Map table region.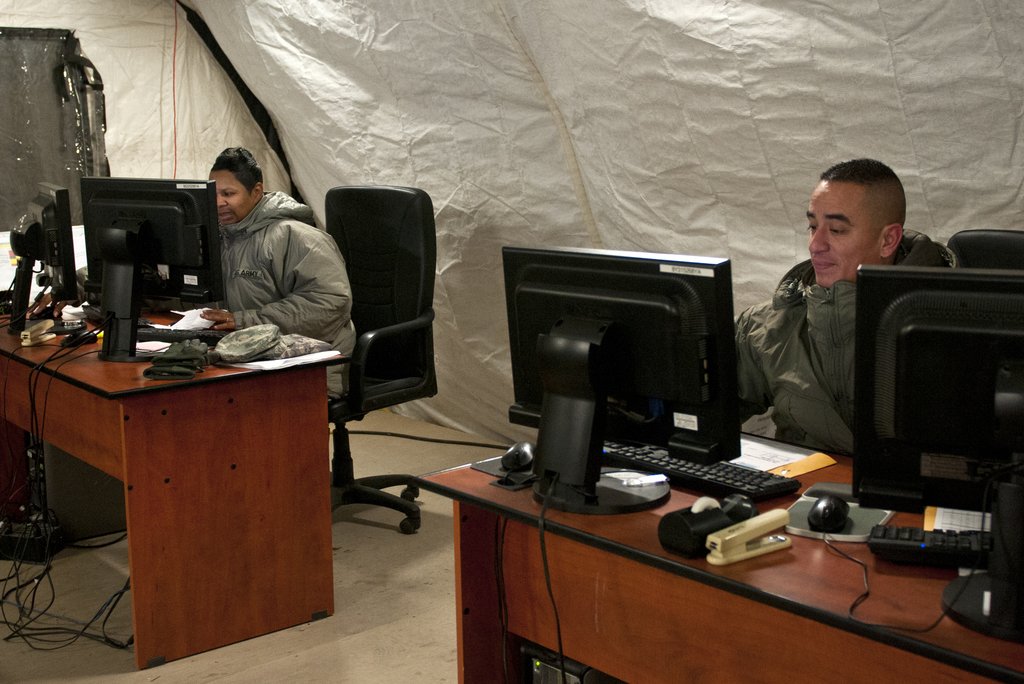
Mapped to select_region(414, 445, 1023, 683).
